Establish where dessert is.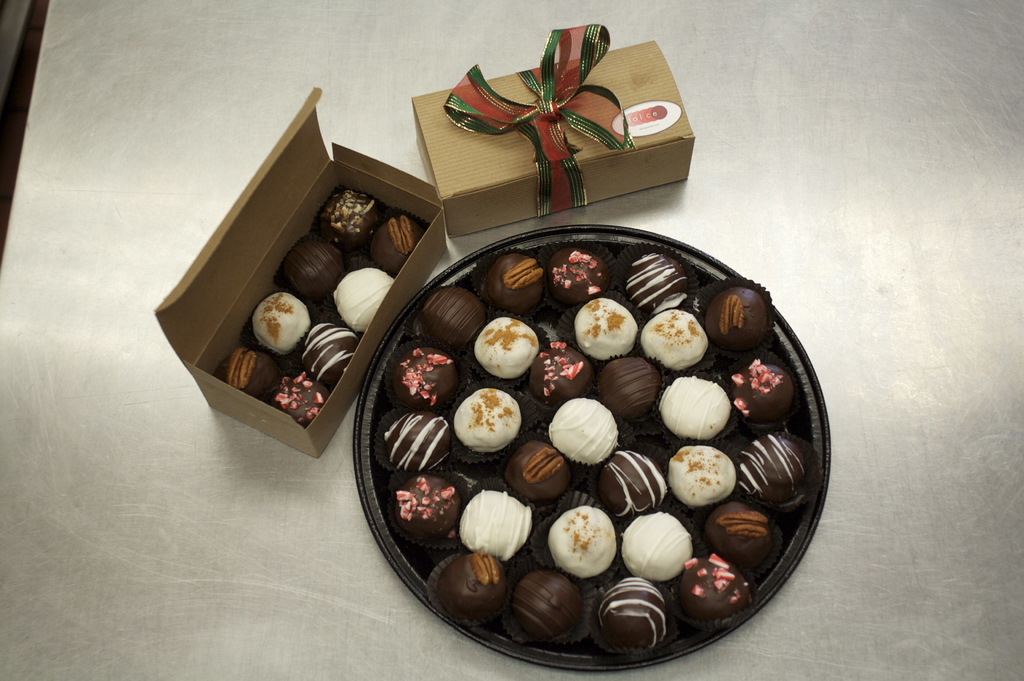
Established at 500,559,576,634.
